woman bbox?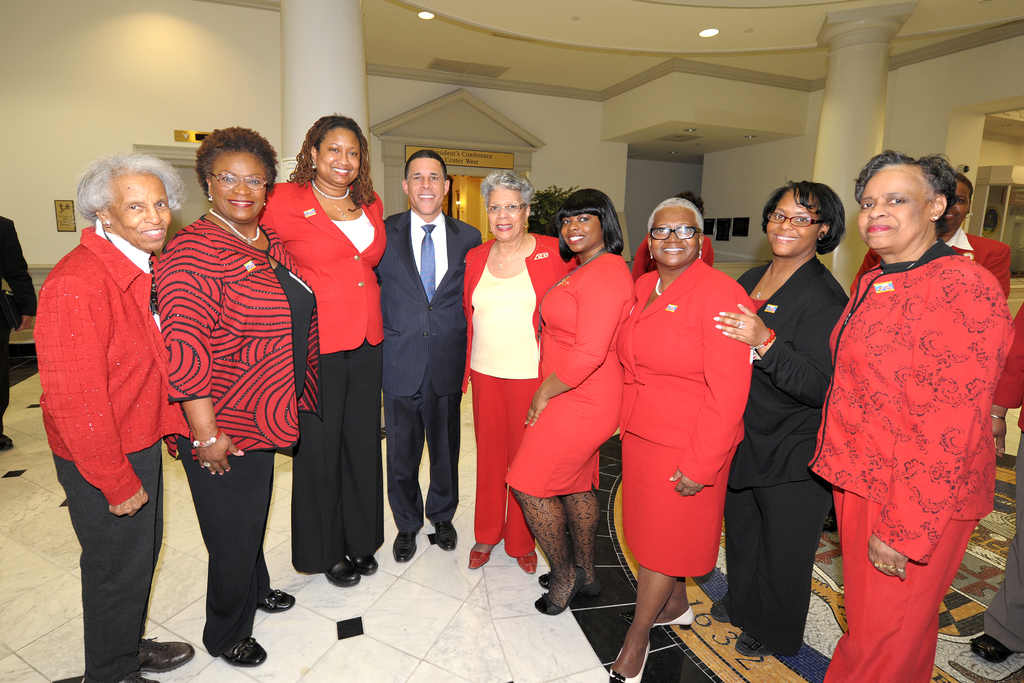
801 152 995 682
